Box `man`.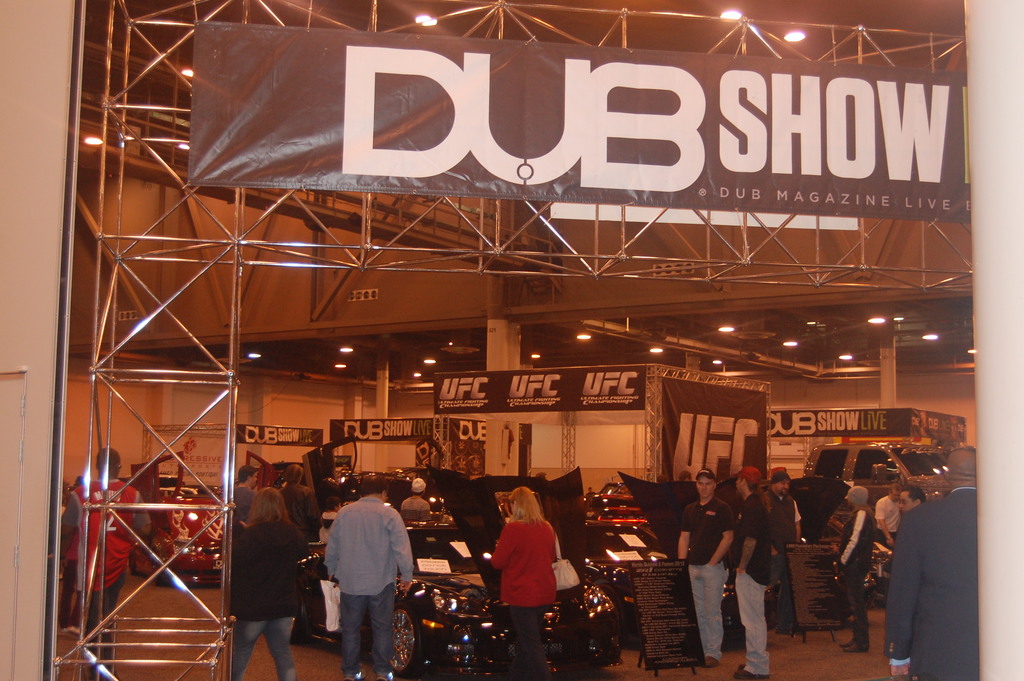
<region>404, 477, 429, 527</region>.
